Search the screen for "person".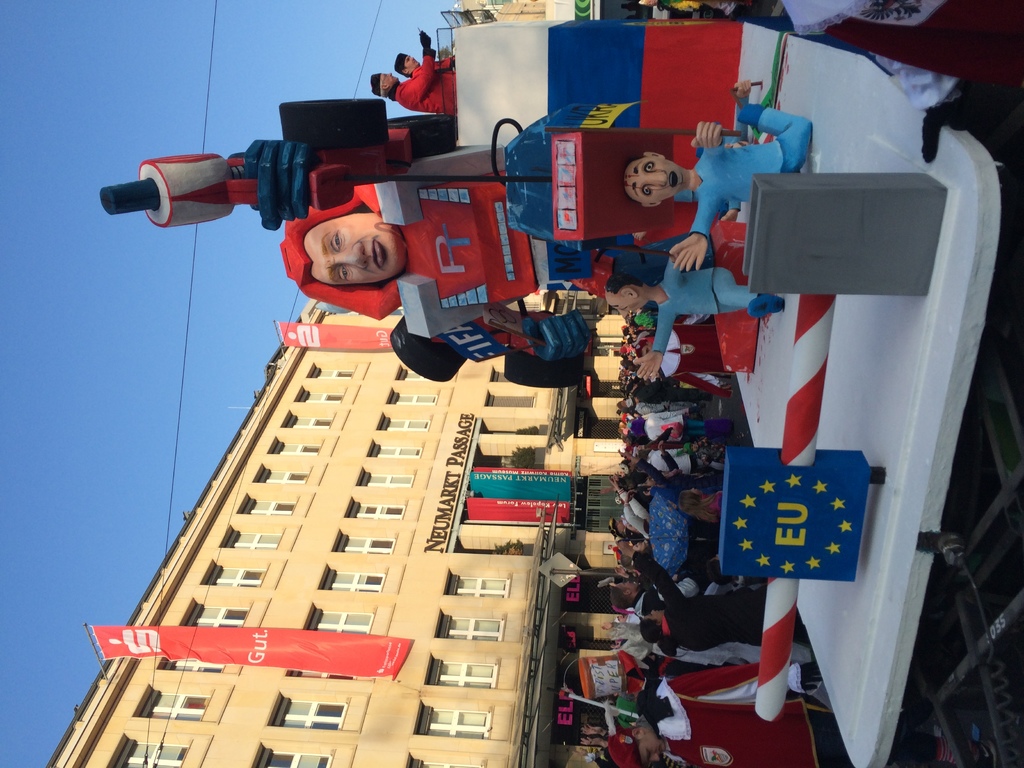
Found at [614,395,698,420].
